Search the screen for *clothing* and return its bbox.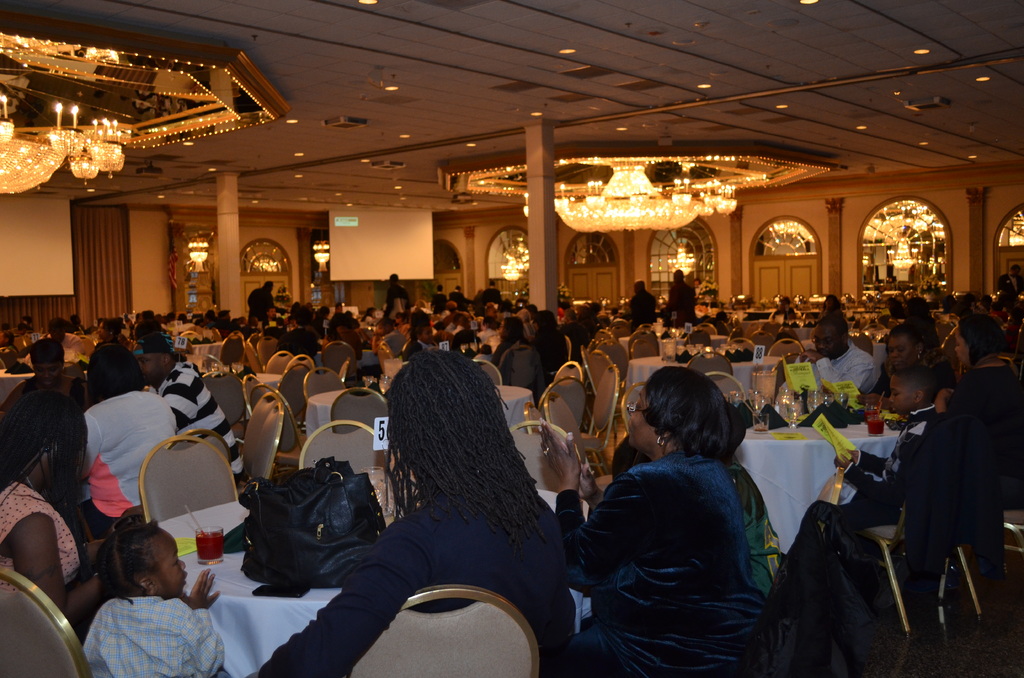
Found: [x1=493, y1=331, x2=525, y2=370].
